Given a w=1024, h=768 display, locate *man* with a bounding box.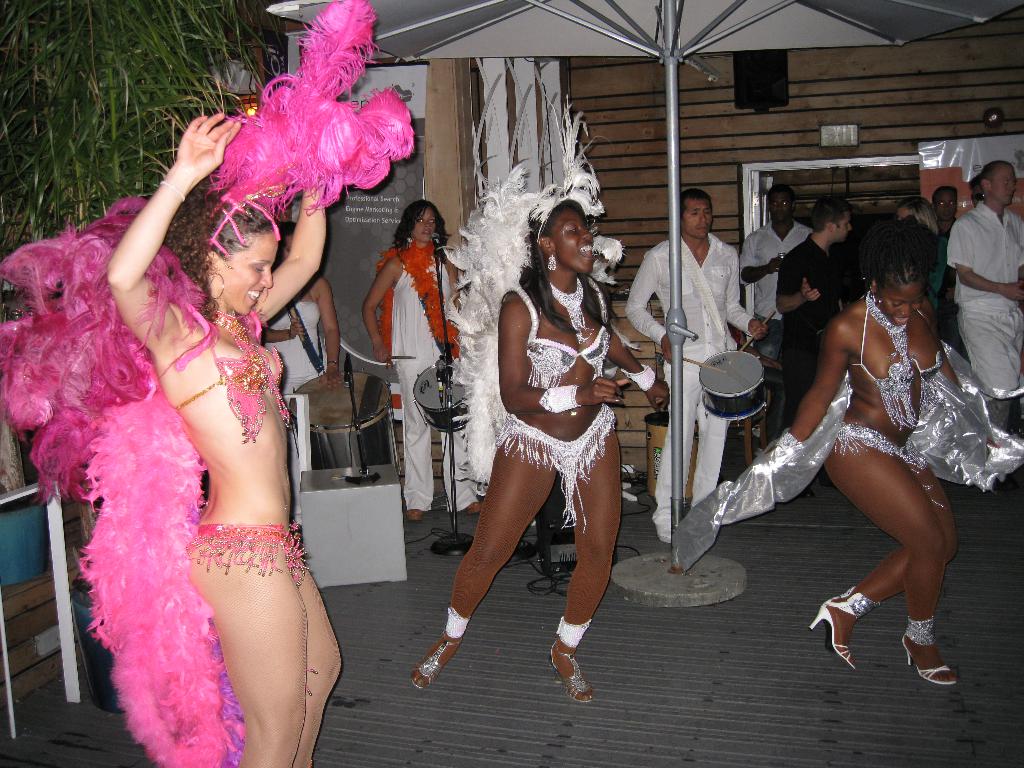
Located: detection(929, 184, 964, 348).
